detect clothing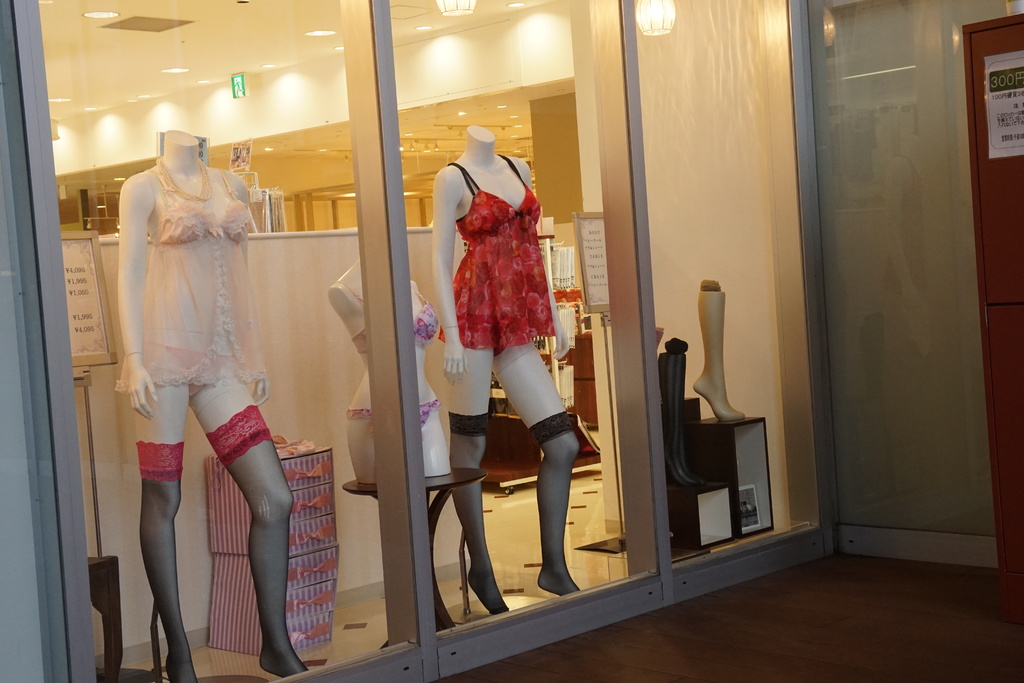
bbox(436, 152, 556, 348)
